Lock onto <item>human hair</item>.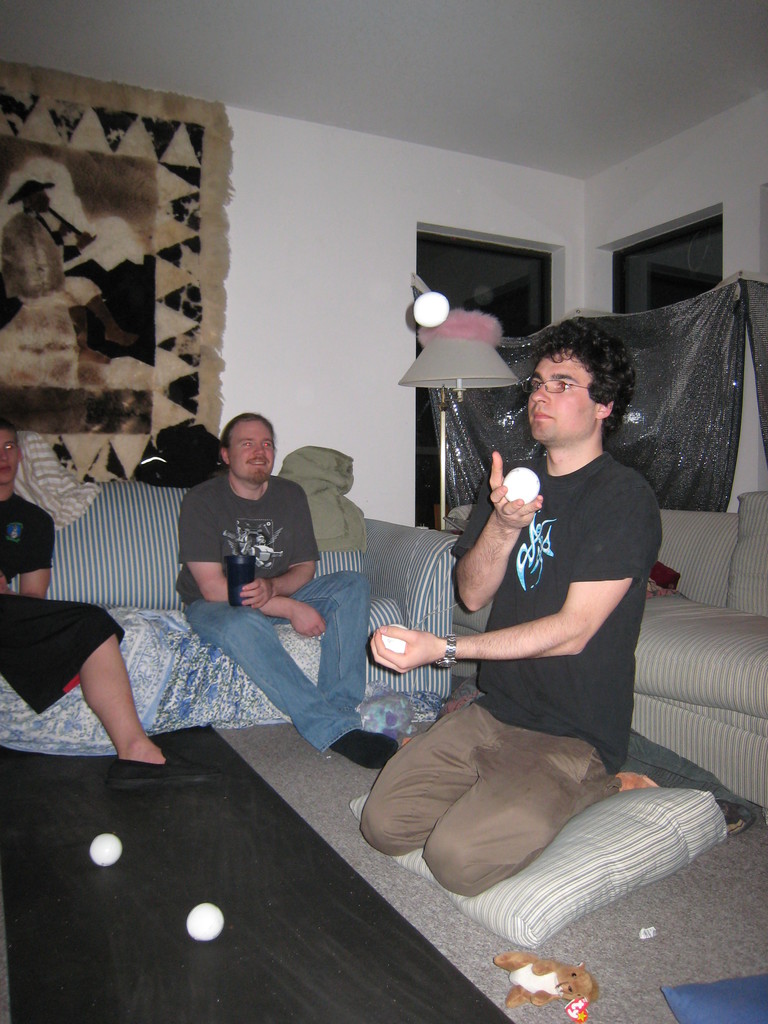
Locked: pyautogui.locateOnScreen(221, 412, 277, 457).
